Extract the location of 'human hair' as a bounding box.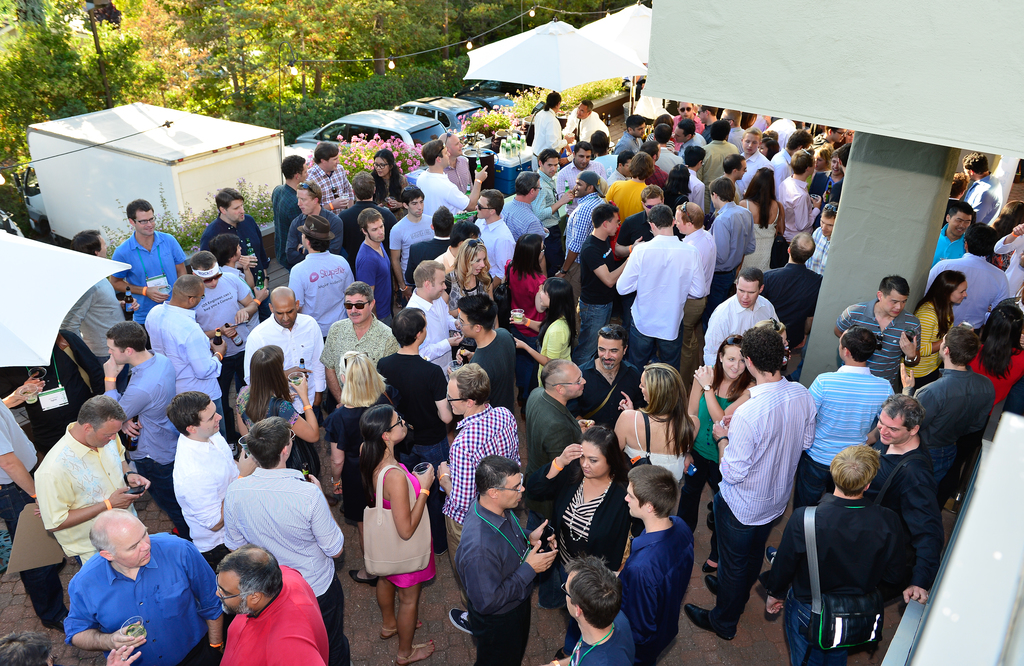
box=[577, 420, 625, 484].
